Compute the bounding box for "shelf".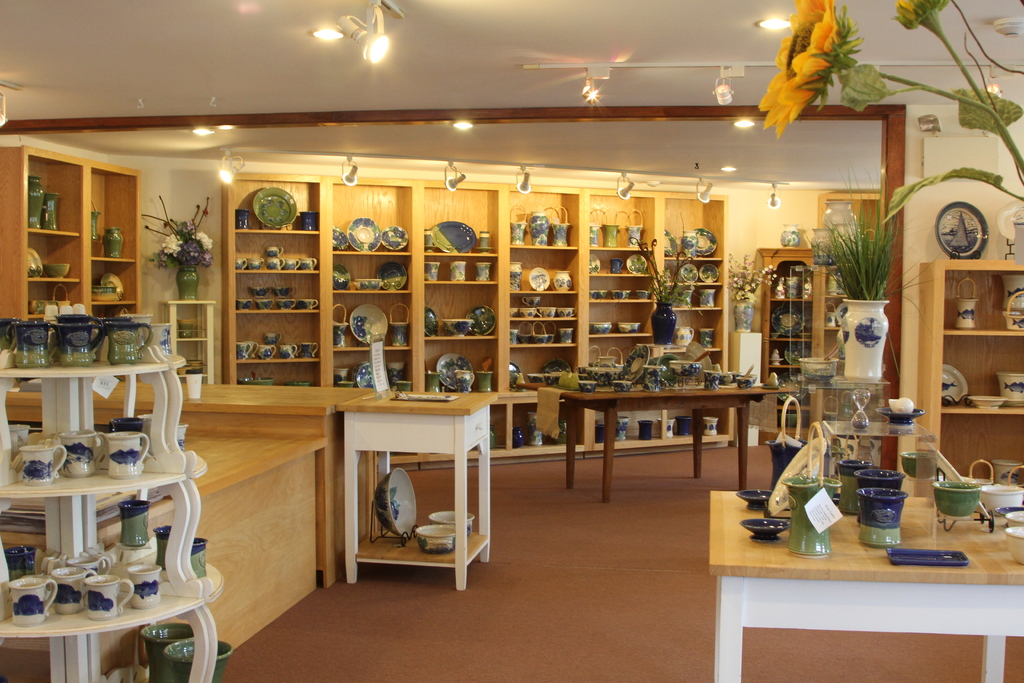
{"x1": 226, "y1": 181, "x2": 322, "y2": 230}.
